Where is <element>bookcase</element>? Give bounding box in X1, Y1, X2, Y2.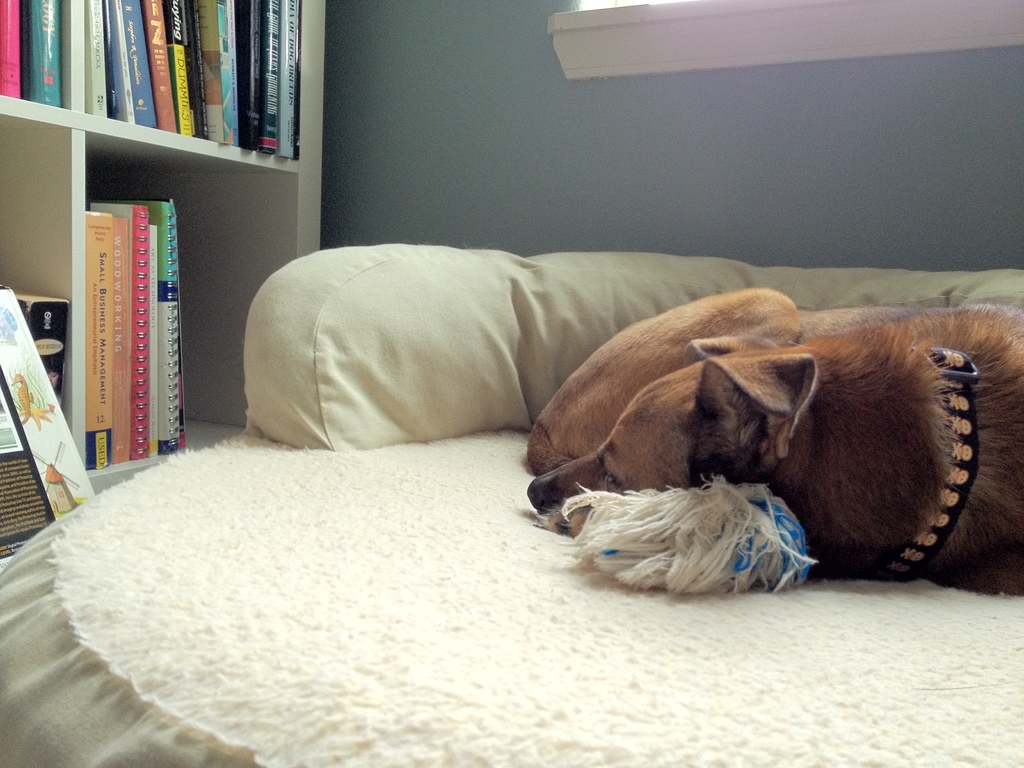
14, 0, 296, 498.
